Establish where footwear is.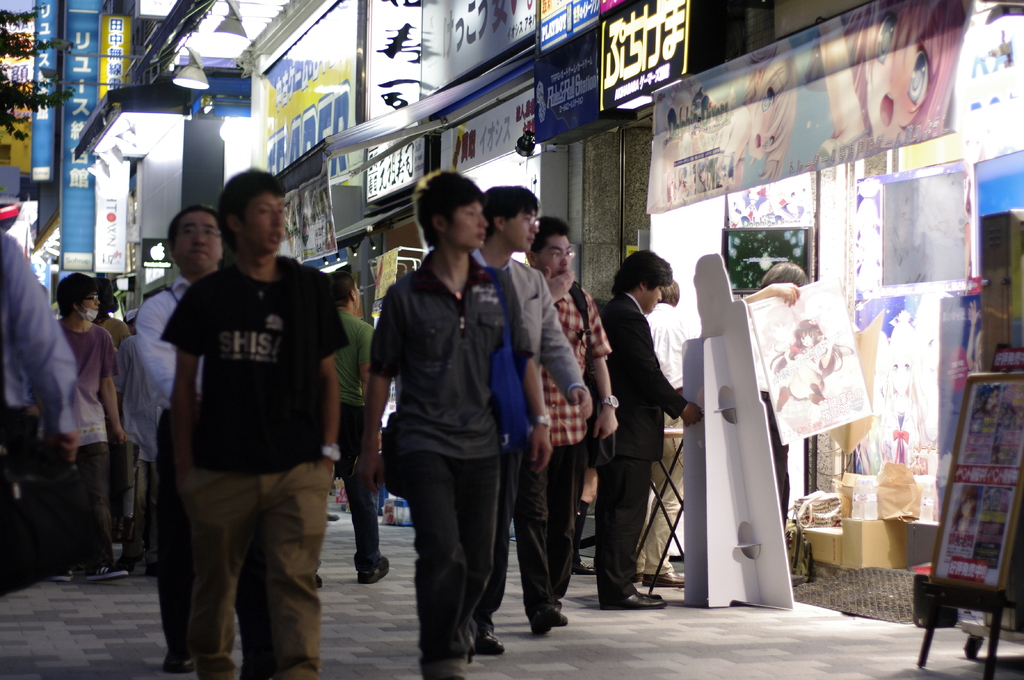
Established at detection(121, 541, 140, 571).
